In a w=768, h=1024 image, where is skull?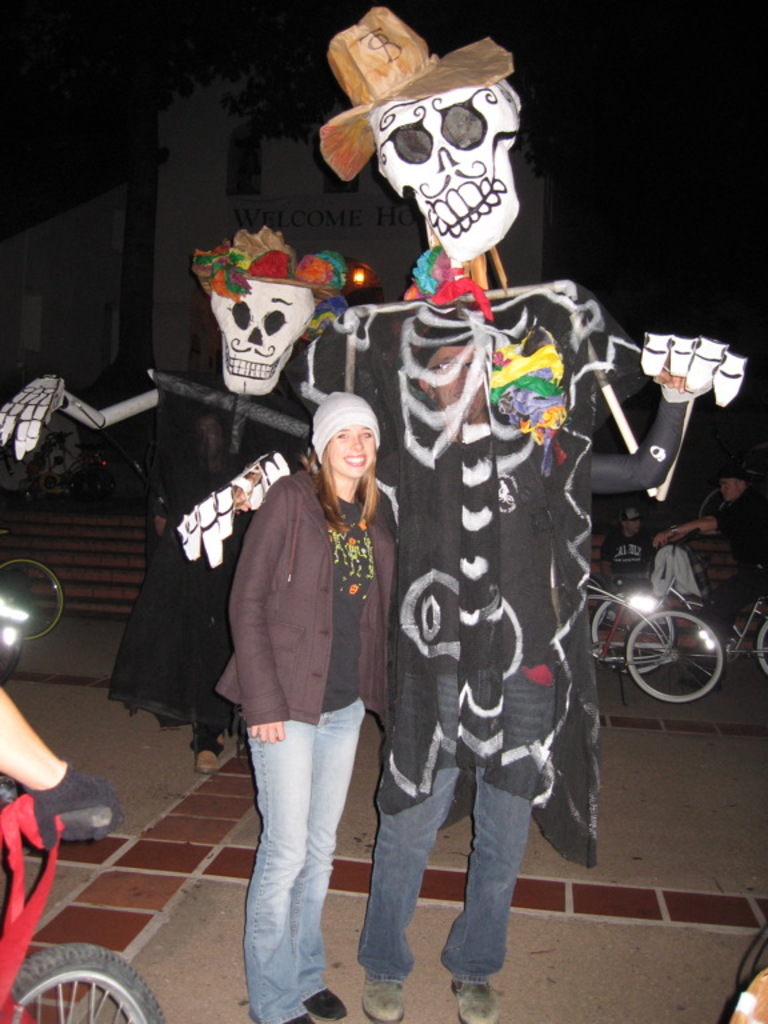
x1=339, y1=61, x2=531, y2=247.
